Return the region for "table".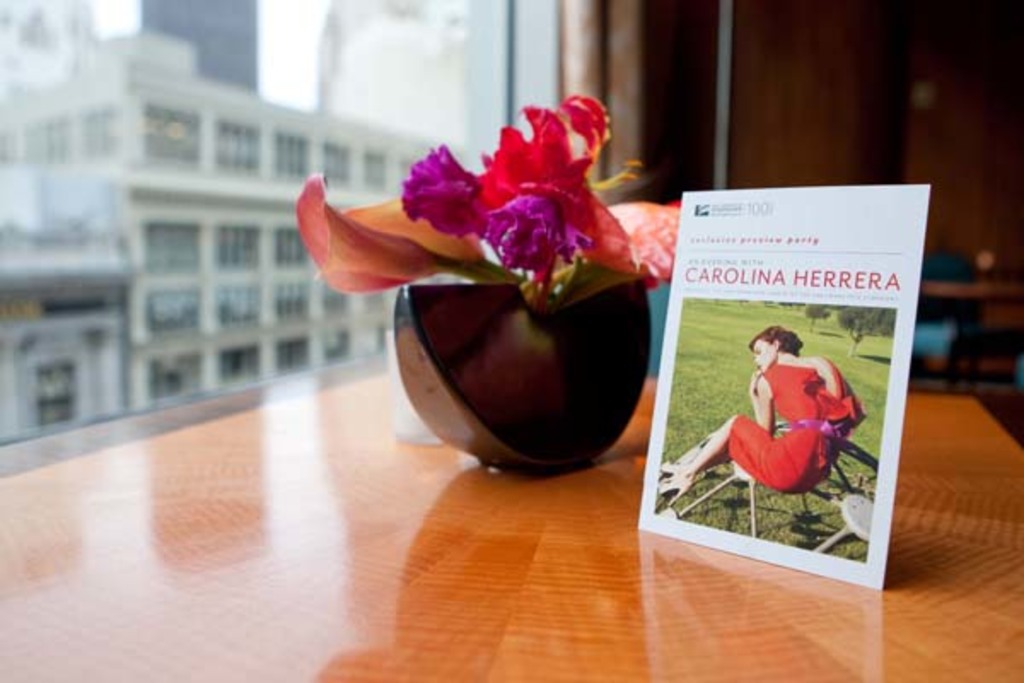
BBox(0, 348, 1022, 681).
